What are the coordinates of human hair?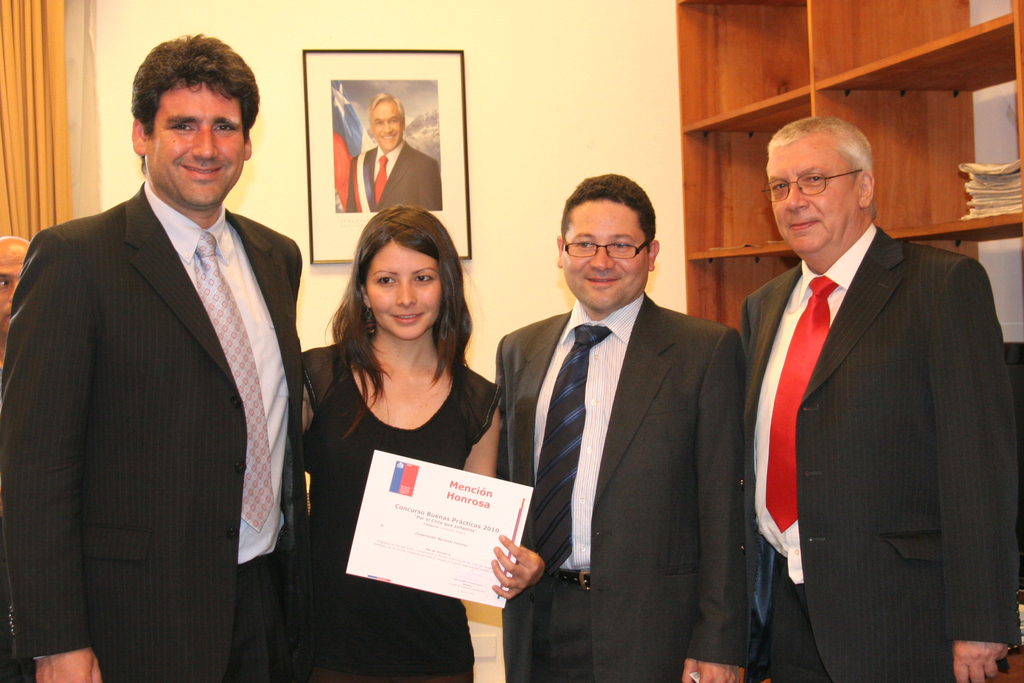
pyautogui.locateOnScreen(370, 93, 404, 128).
